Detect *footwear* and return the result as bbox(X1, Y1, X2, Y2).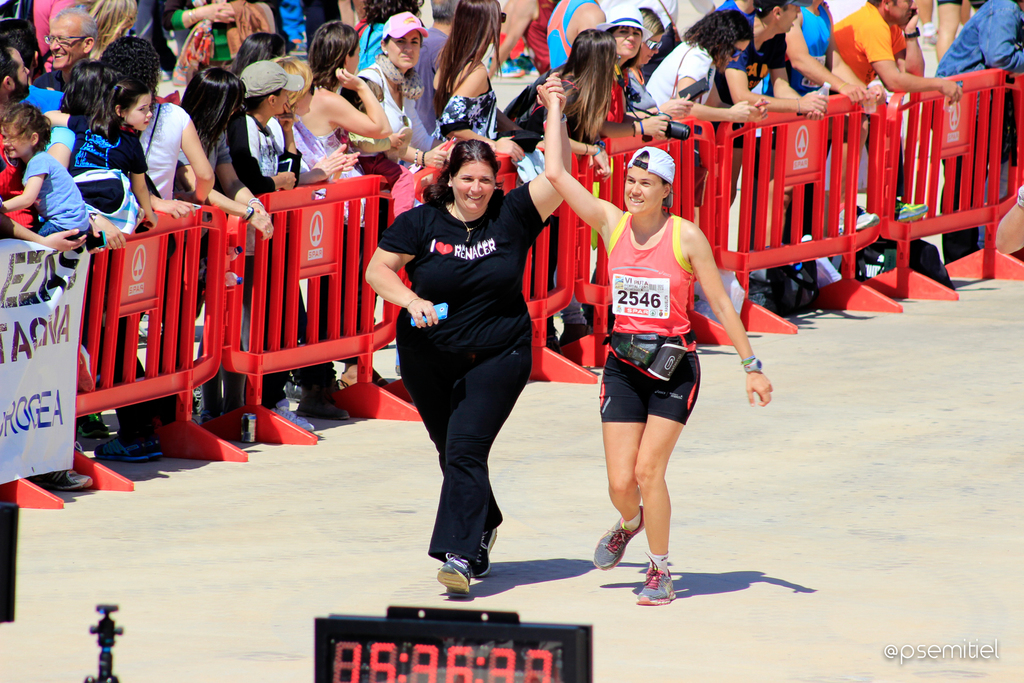
bbox(557, 322, 591, 345).
